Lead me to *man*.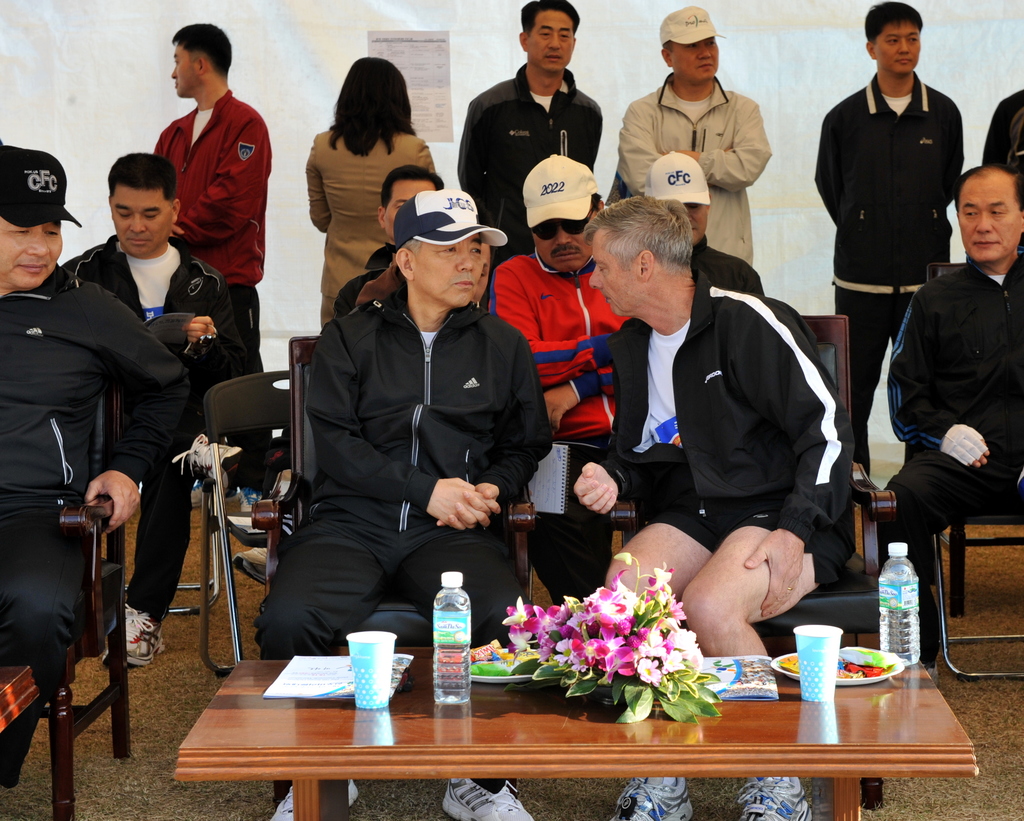
Lead to [left=867, top=161, right=1023, bottom=674].
